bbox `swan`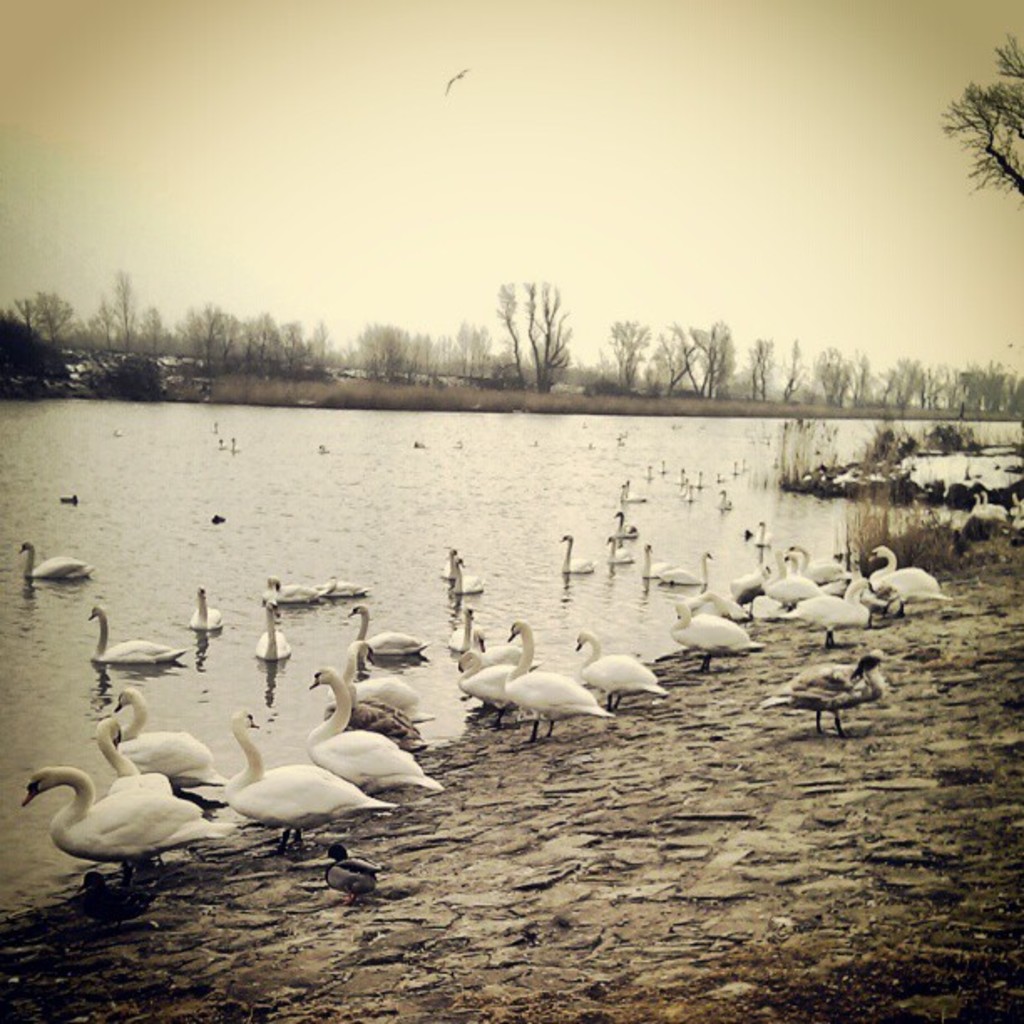
pyautogui.locateOnScreen(728, 549, 781, 621)
